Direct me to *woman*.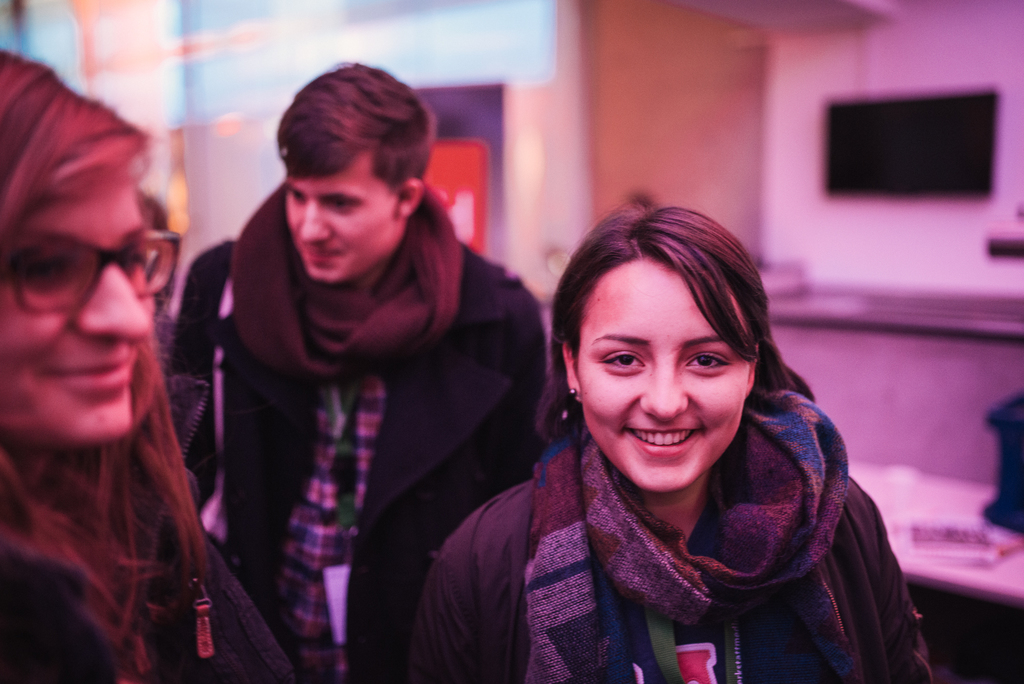
Direction: (x1=0, y1=51, x2=289, y2=683).
